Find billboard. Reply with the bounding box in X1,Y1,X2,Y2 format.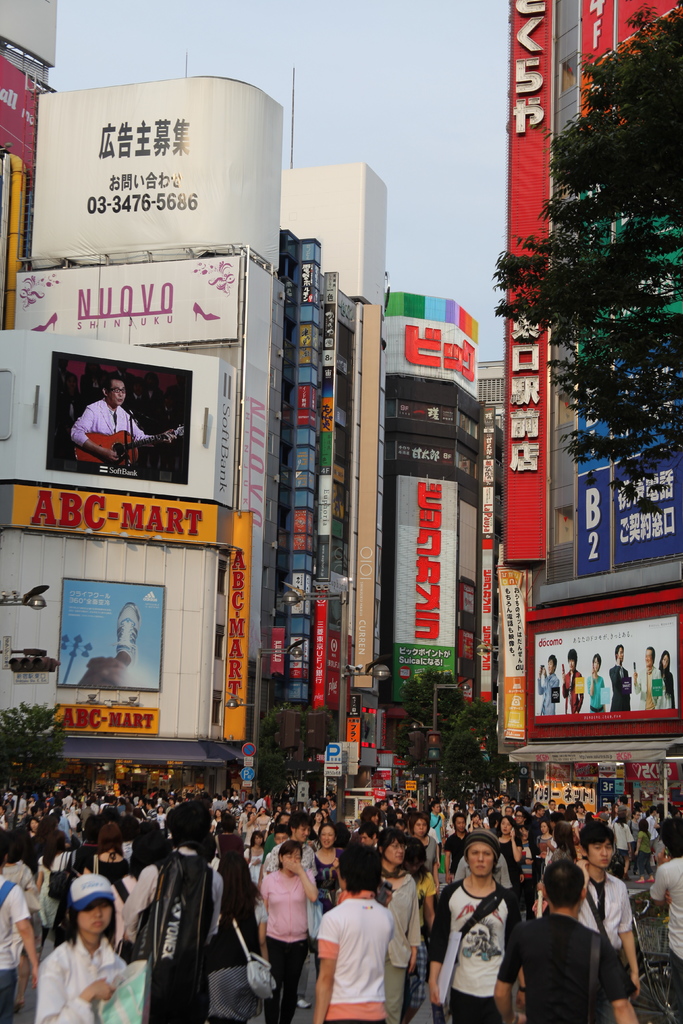
395,476,460,700.
